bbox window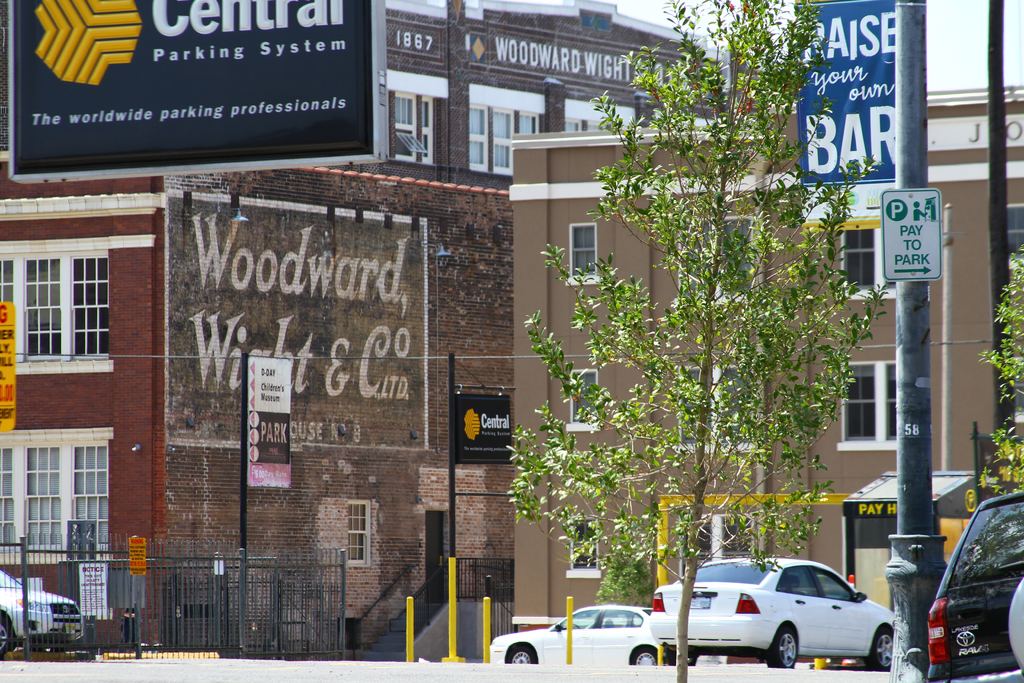
(16, 222, 125, 383)
